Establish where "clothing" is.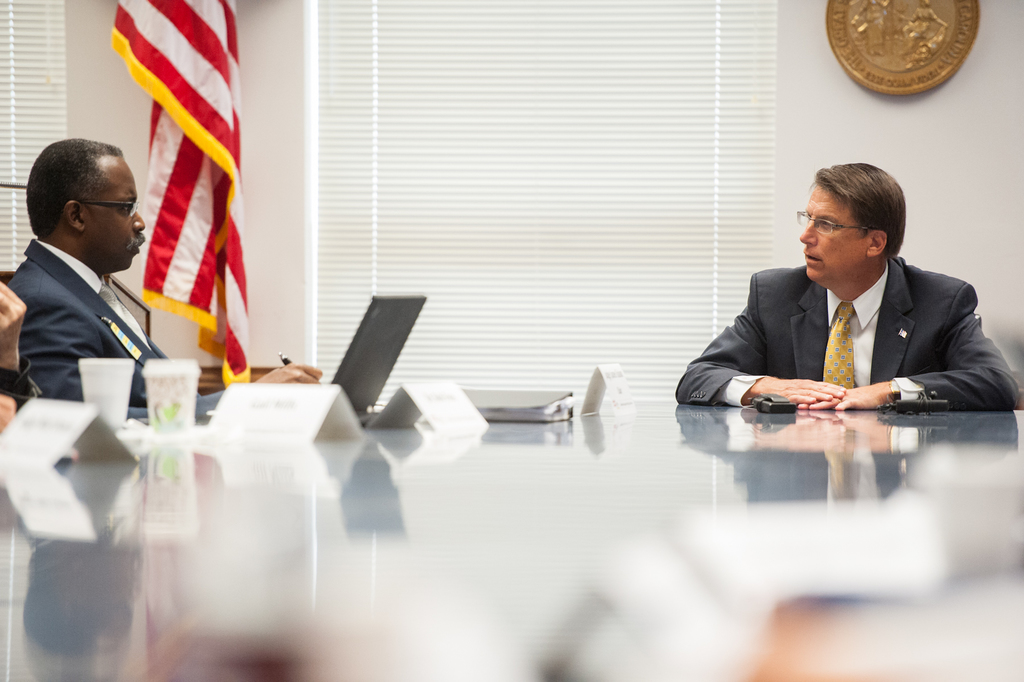
Established at Rect(5, 196, 167, 408).
